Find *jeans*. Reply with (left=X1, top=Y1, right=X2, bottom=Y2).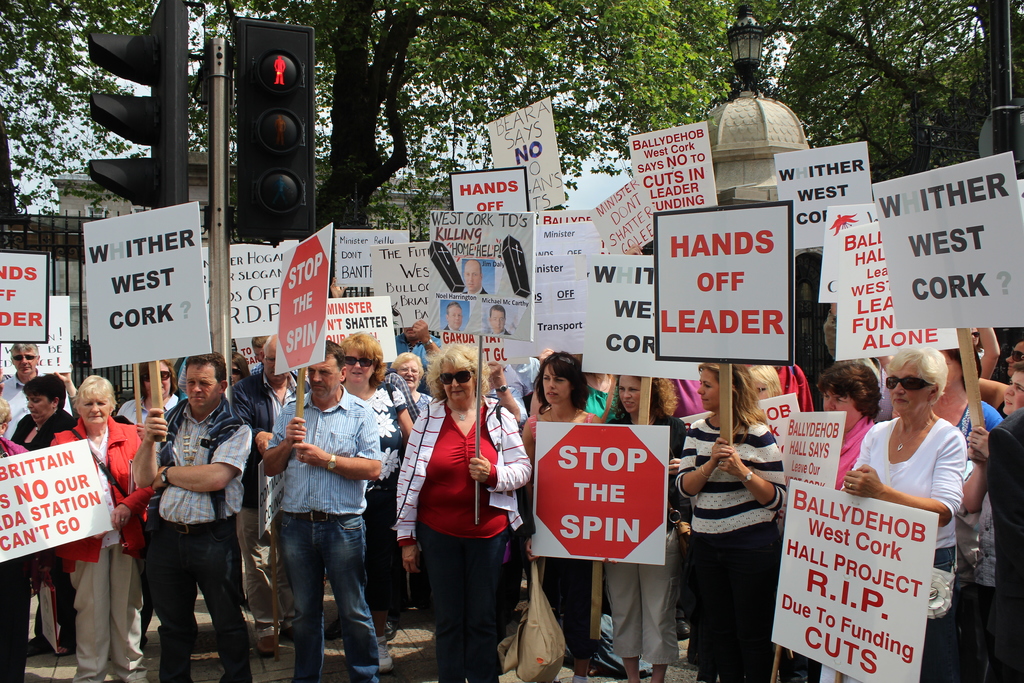
(left=922, top=614, right=957, bottom=682).
